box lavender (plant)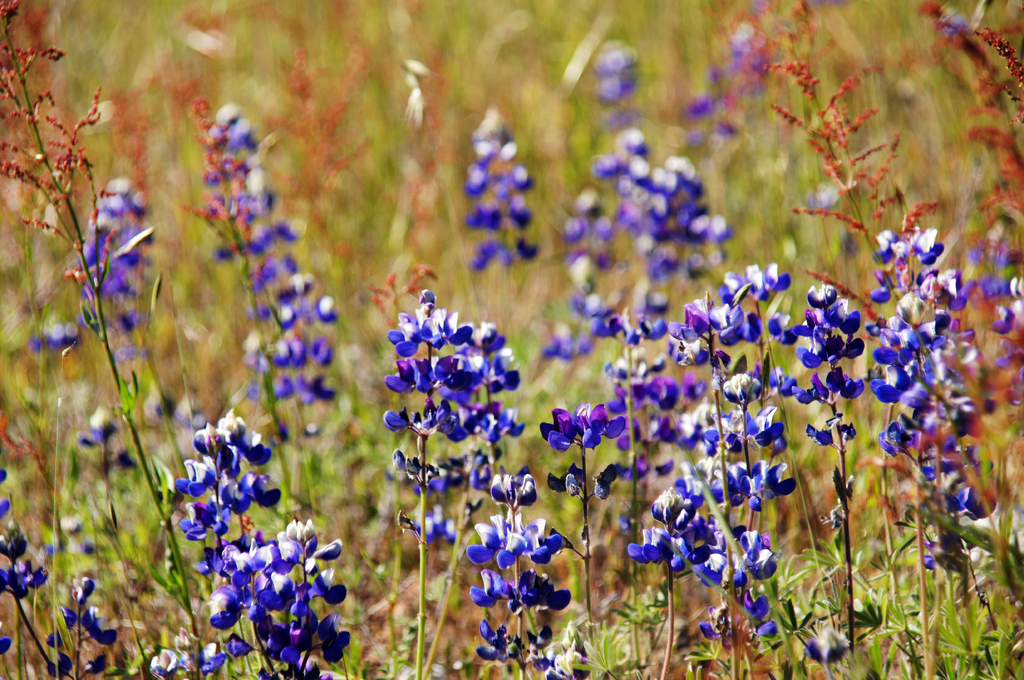
56,581,122,679
